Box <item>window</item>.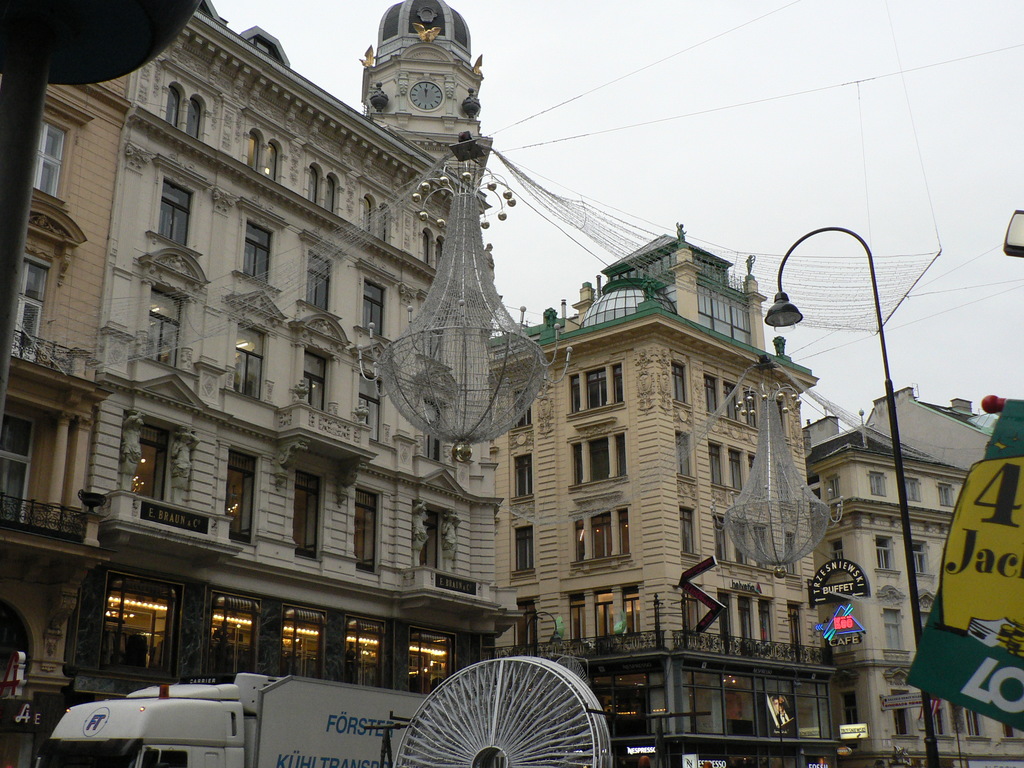
BBox(340, 616, 387, 685).
